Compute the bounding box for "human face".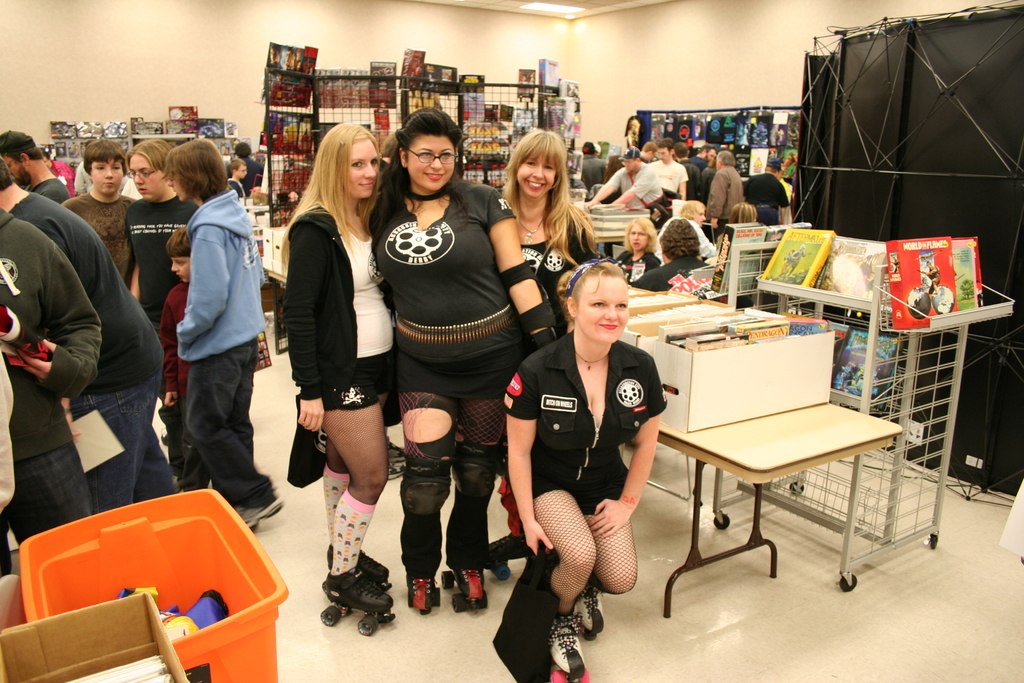
519, 149, 555, 200.
